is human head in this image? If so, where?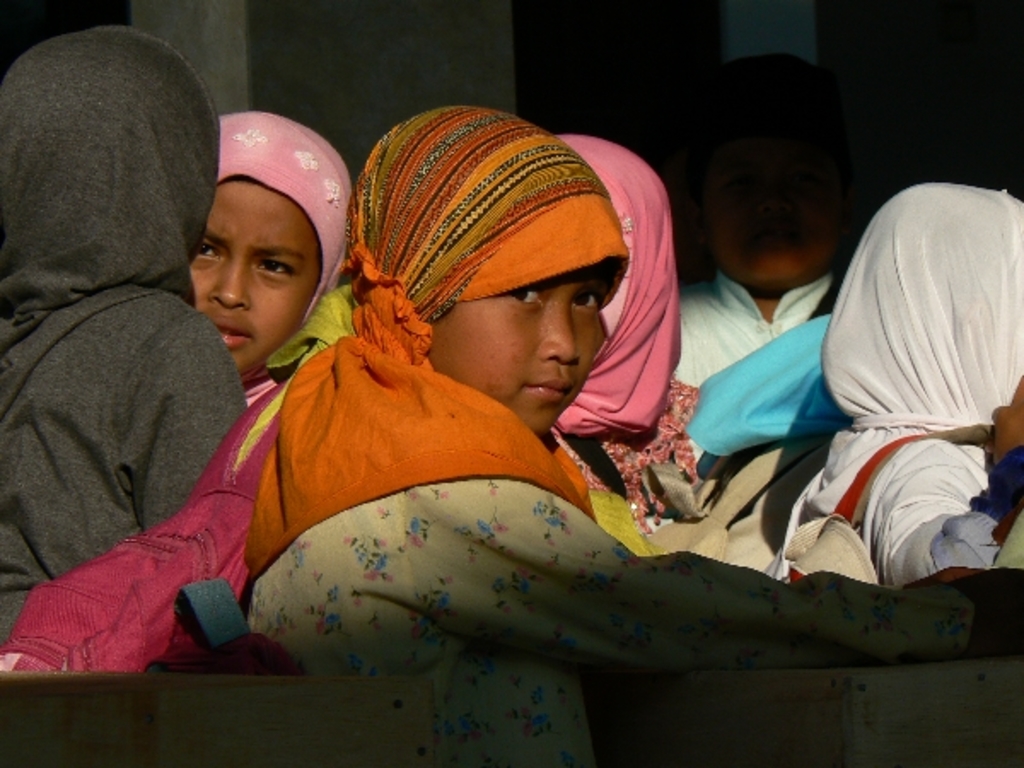
Yes, at 0:24:213:287.
